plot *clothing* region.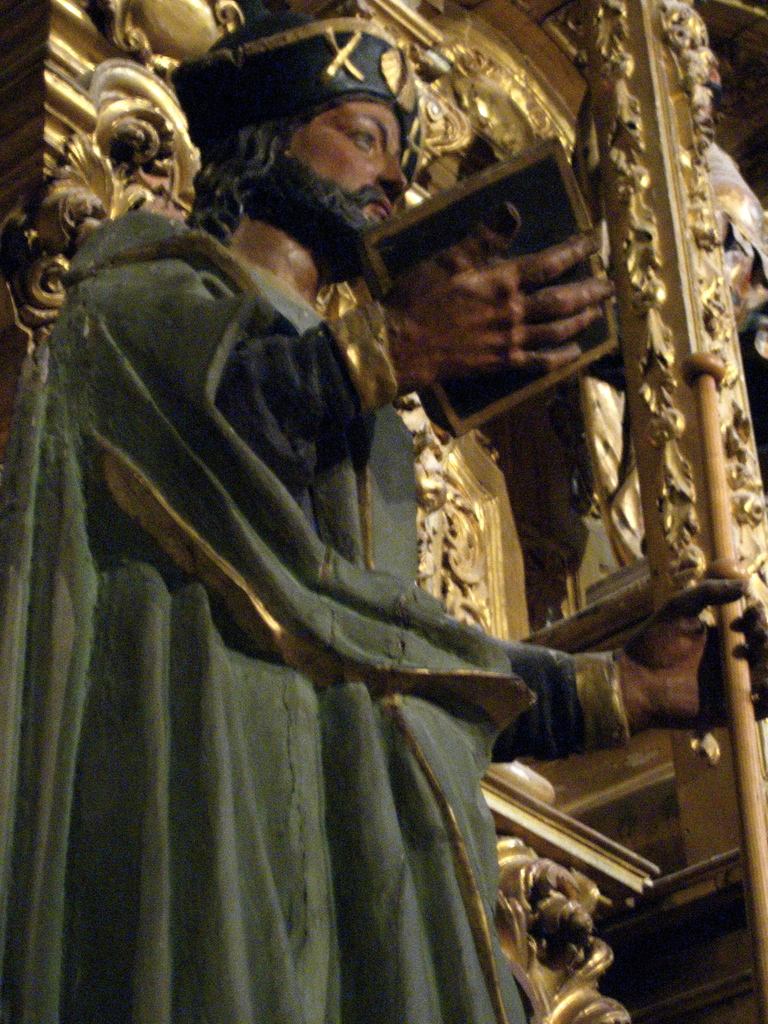
Plotted at region(92, 84, 652, 1023).
